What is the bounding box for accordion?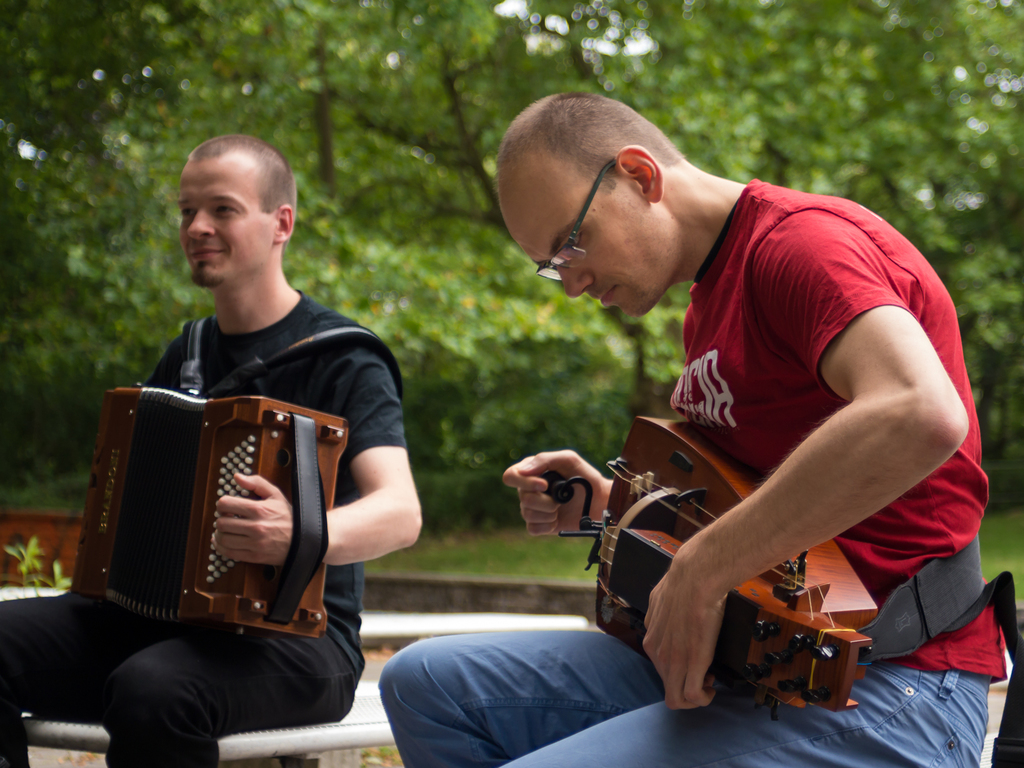
{"x1": 72, "y1": 304, "x2": 402, "y2": 648}.
